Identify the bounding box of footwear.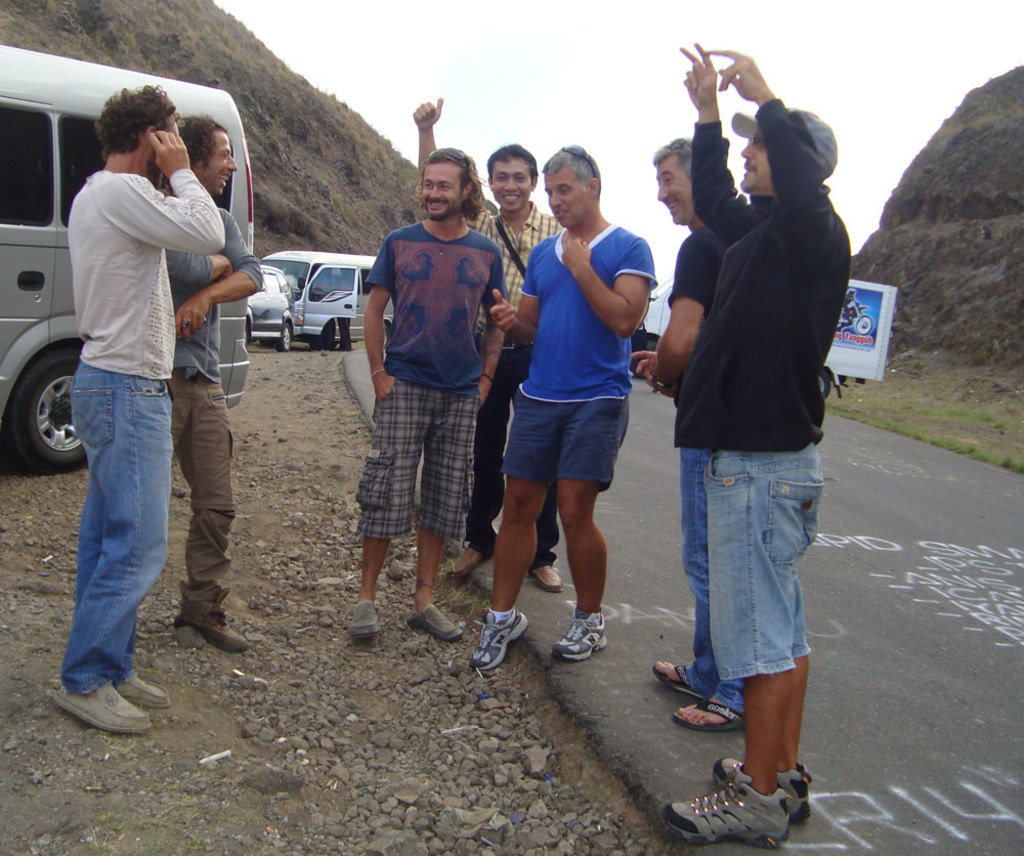
[left=110, top=668, right=170, bottom=712].
